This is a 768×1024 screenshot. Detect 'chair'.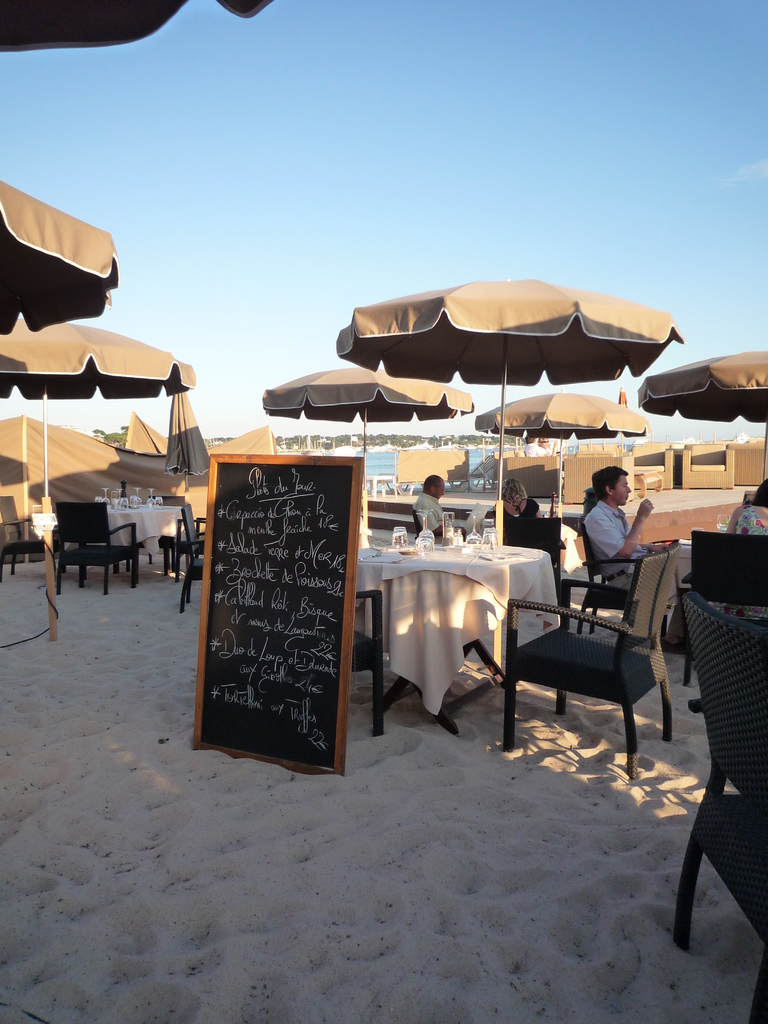
bbox=(172, 502, 209, 618).
